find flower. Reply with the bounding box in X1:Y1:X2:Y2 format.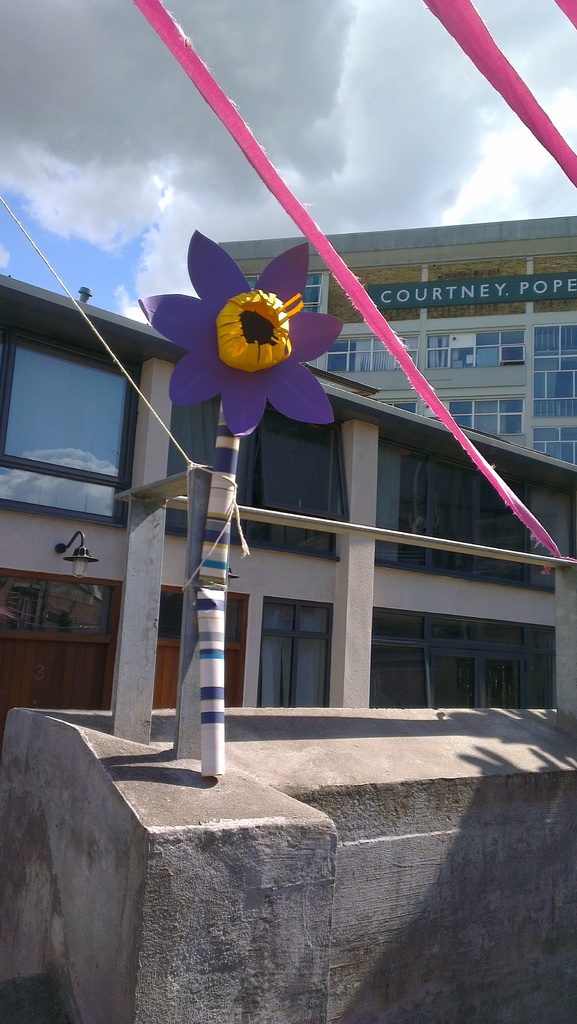
166:221:338:409.
